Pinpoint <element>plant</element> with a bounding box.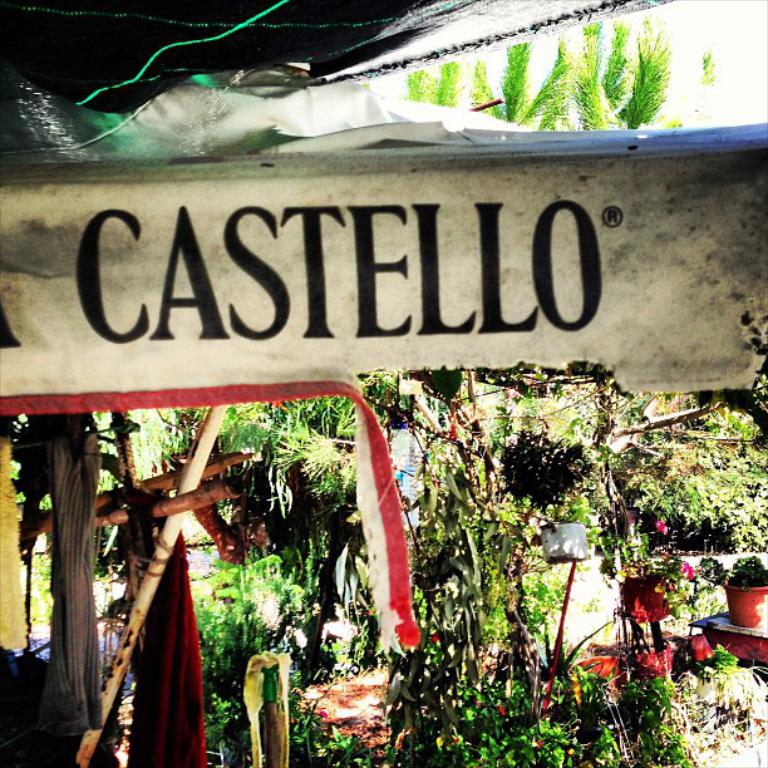
x1=468 y1=45 x2=501 y2=113.
